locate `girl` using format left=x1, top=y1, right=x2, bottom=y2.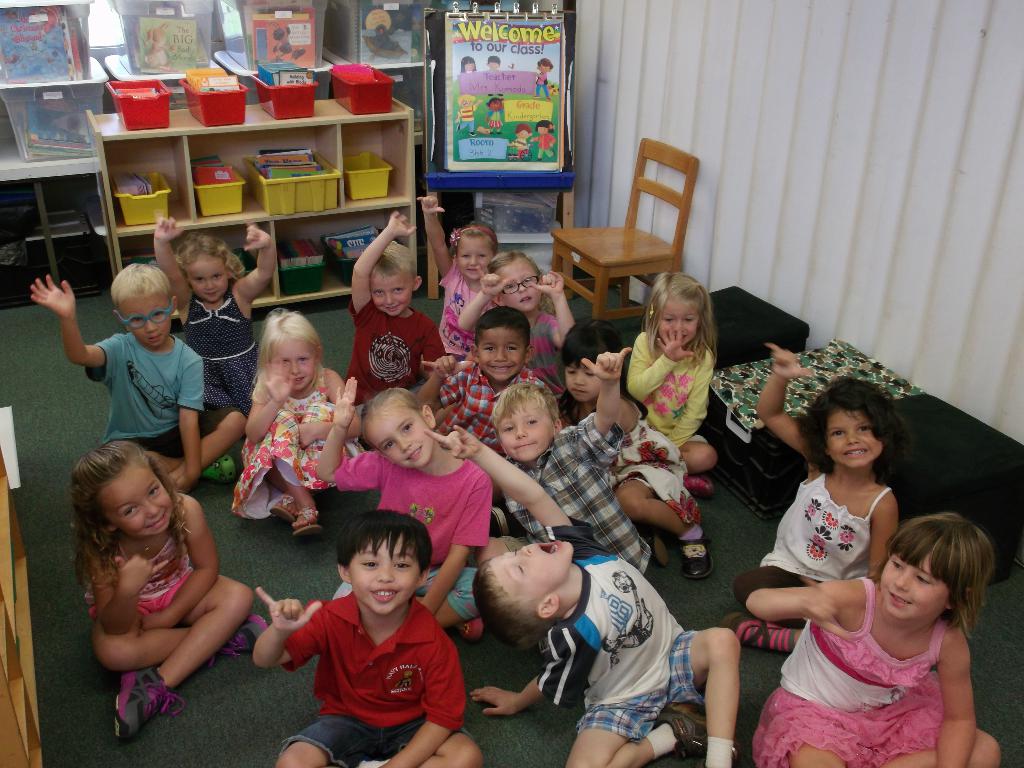
left=746, top=516, right=1003, bottom=767.
